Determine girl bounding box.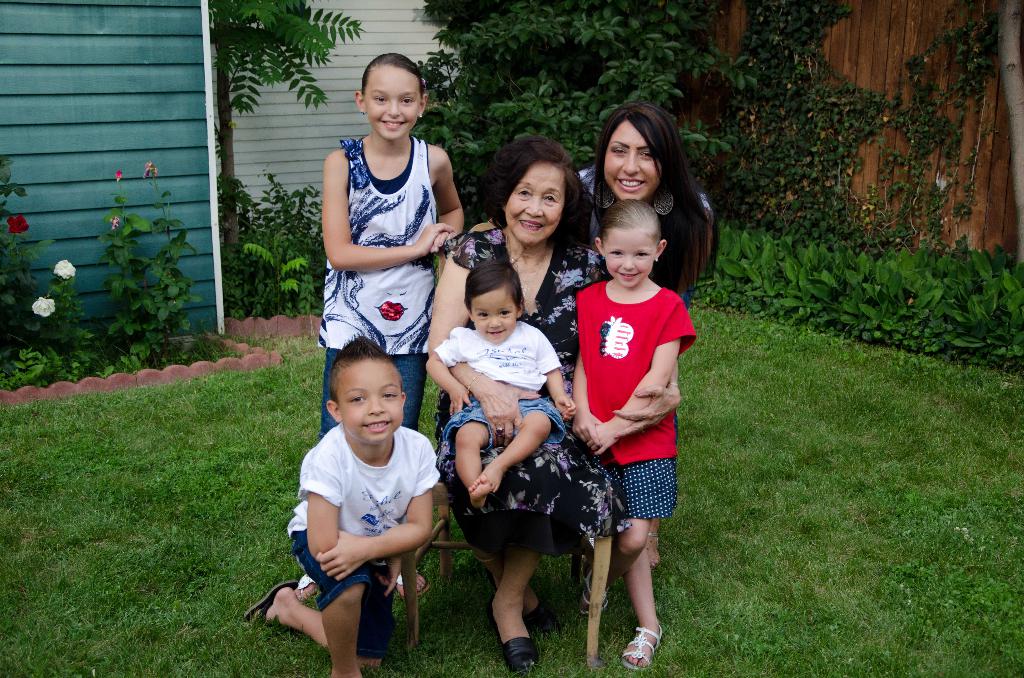
Determined: 563/189/698/672.
